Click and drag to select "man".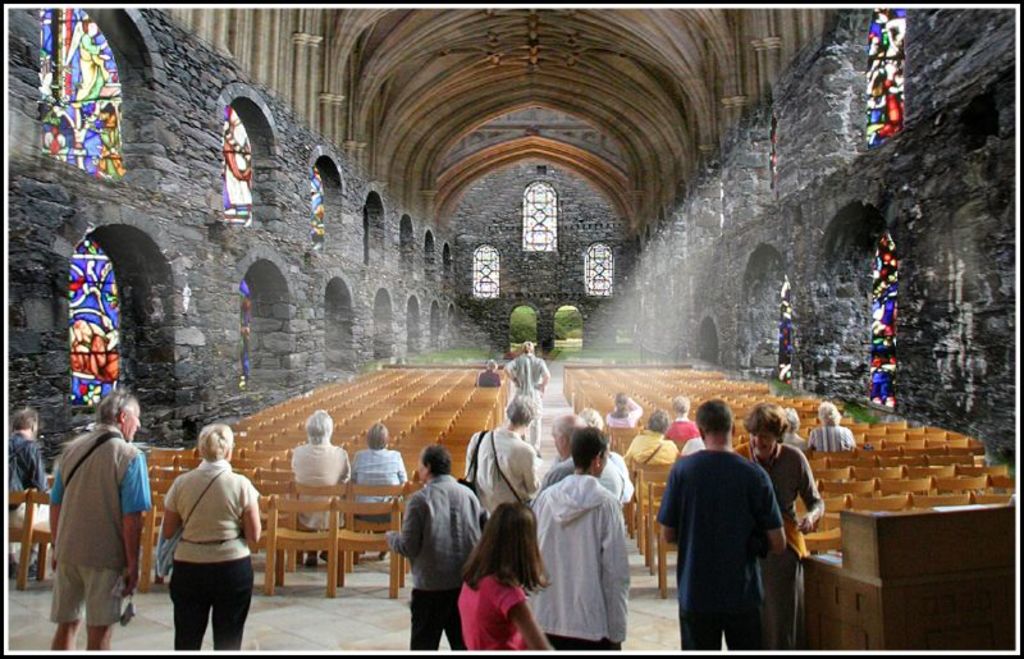
Selection: <box>680,431,707,463</box>.
